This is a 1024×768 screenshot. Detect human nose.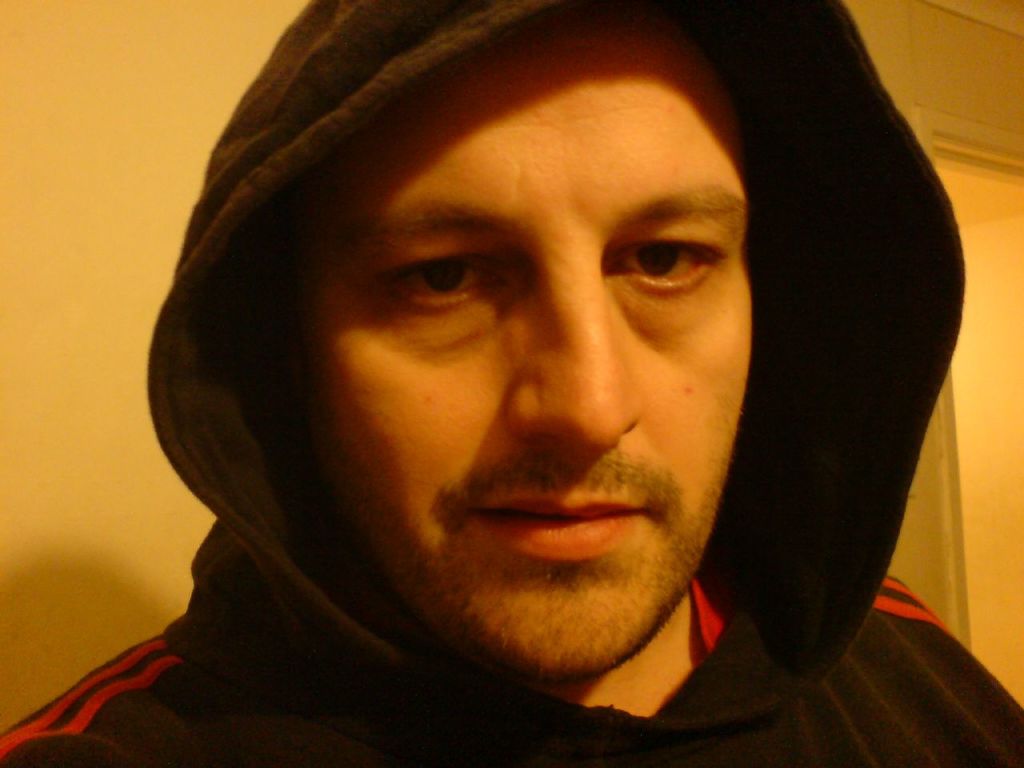
locate(499, 284, 638, 458).
